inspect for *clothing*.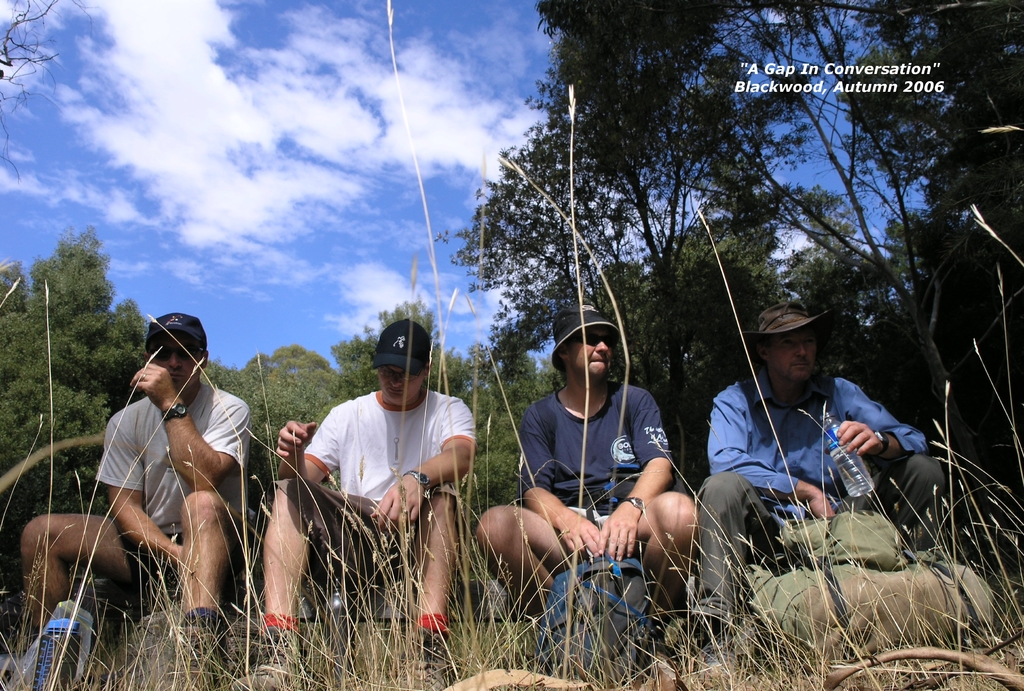
Inspection: (695,375,947,602).
